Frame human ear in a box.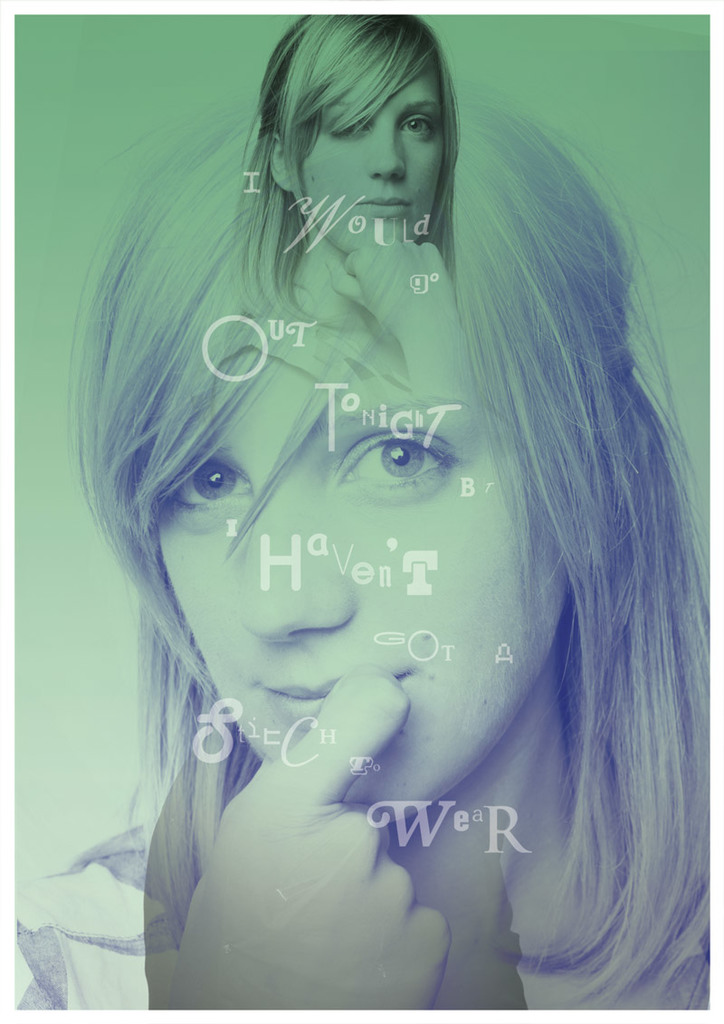
269:137:287:188.
